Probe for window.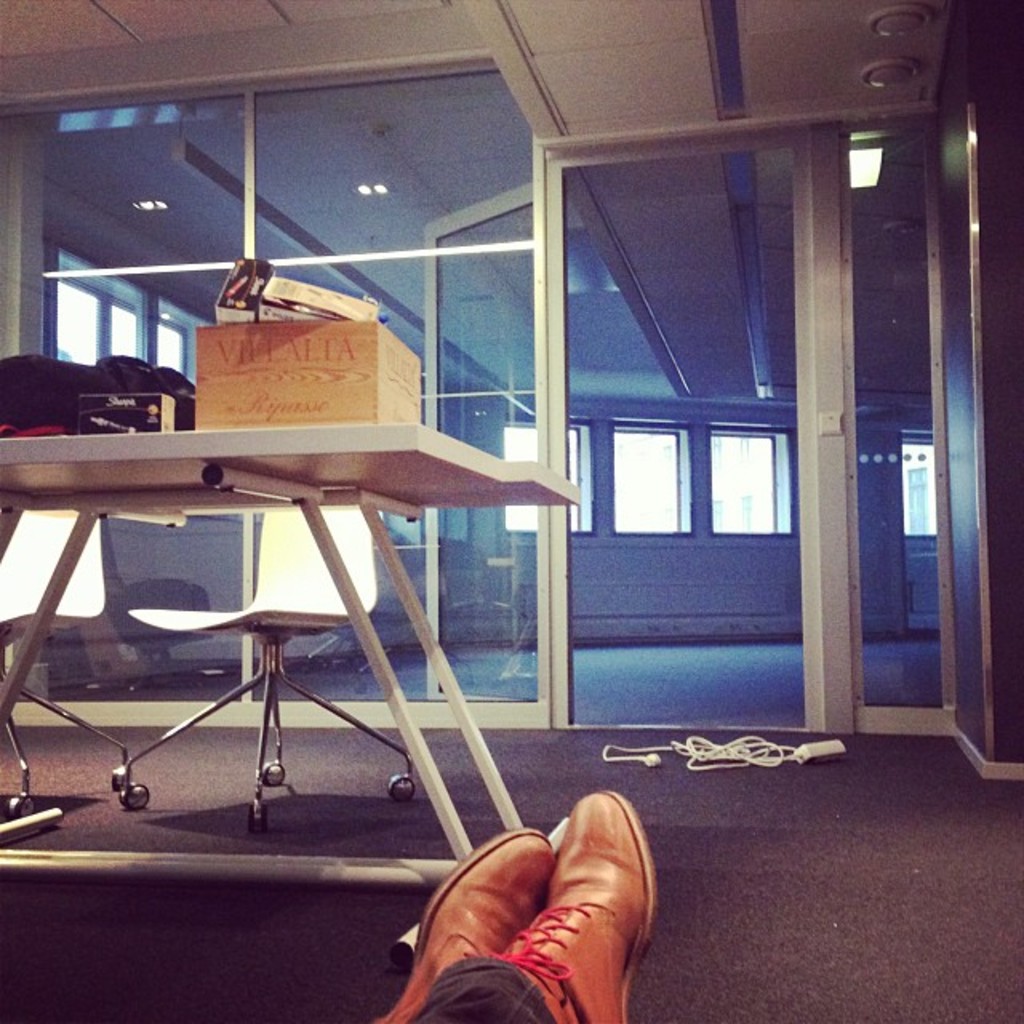
Probe result: [613, 429, 693, 536].
